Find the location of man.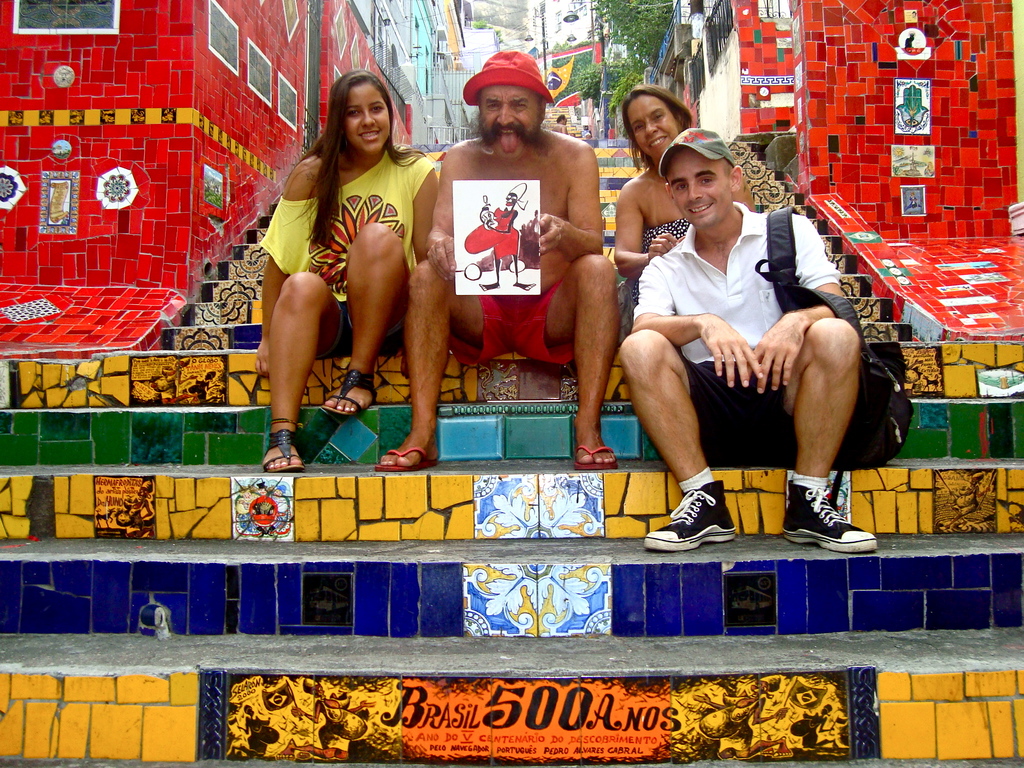
Location: [370,49,630,470].
